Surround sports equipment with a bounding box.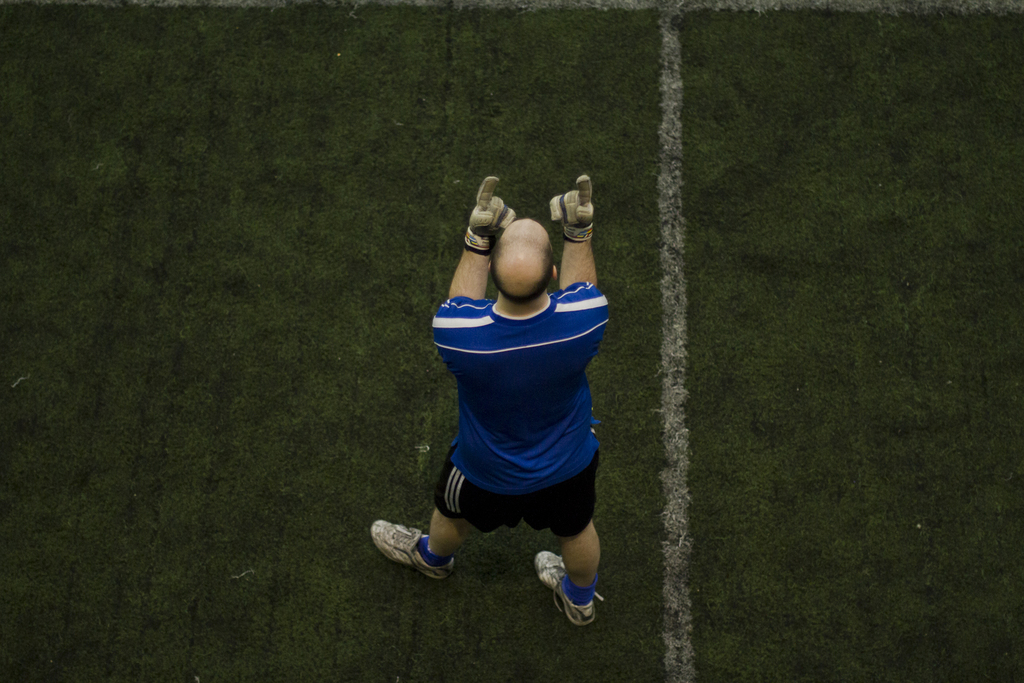
box(462, 176, 518, 256).
